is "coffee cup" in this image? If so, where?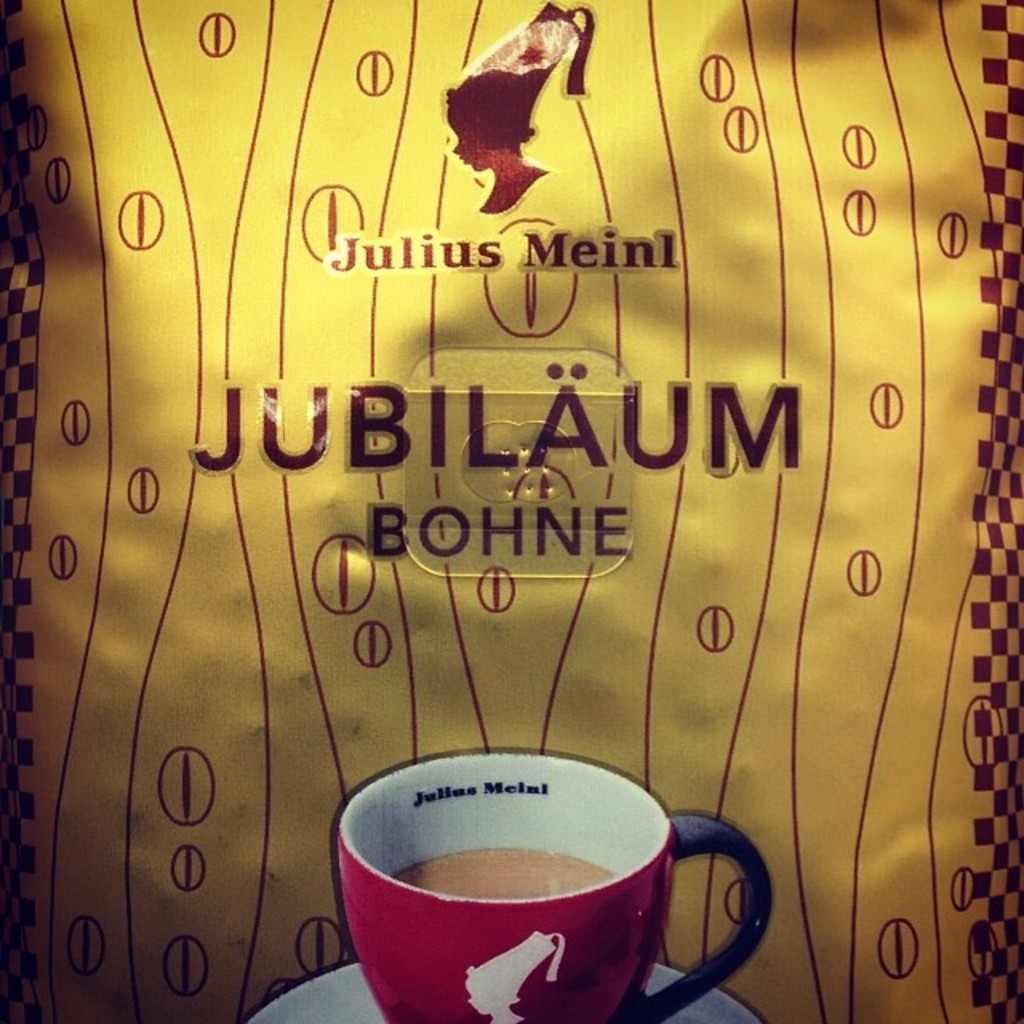
Yes, at (x1=326, y1=739, x2=778, y2=1022).
